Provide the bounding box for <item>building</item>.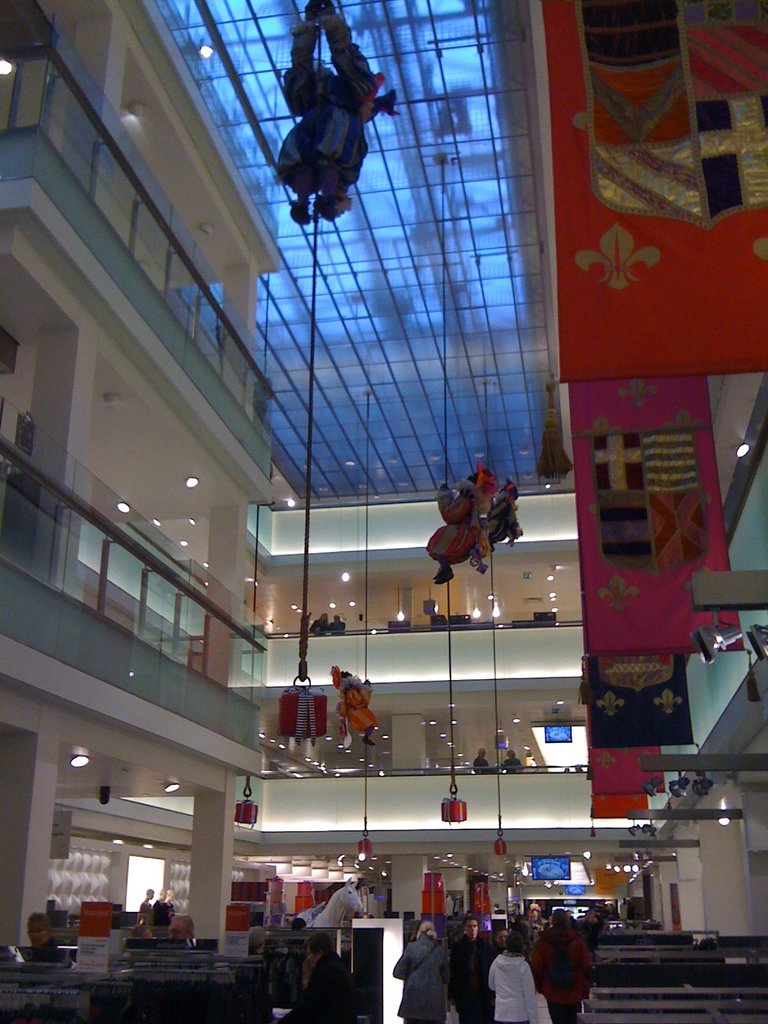
bbox=(0, 0, 767, 1023).
